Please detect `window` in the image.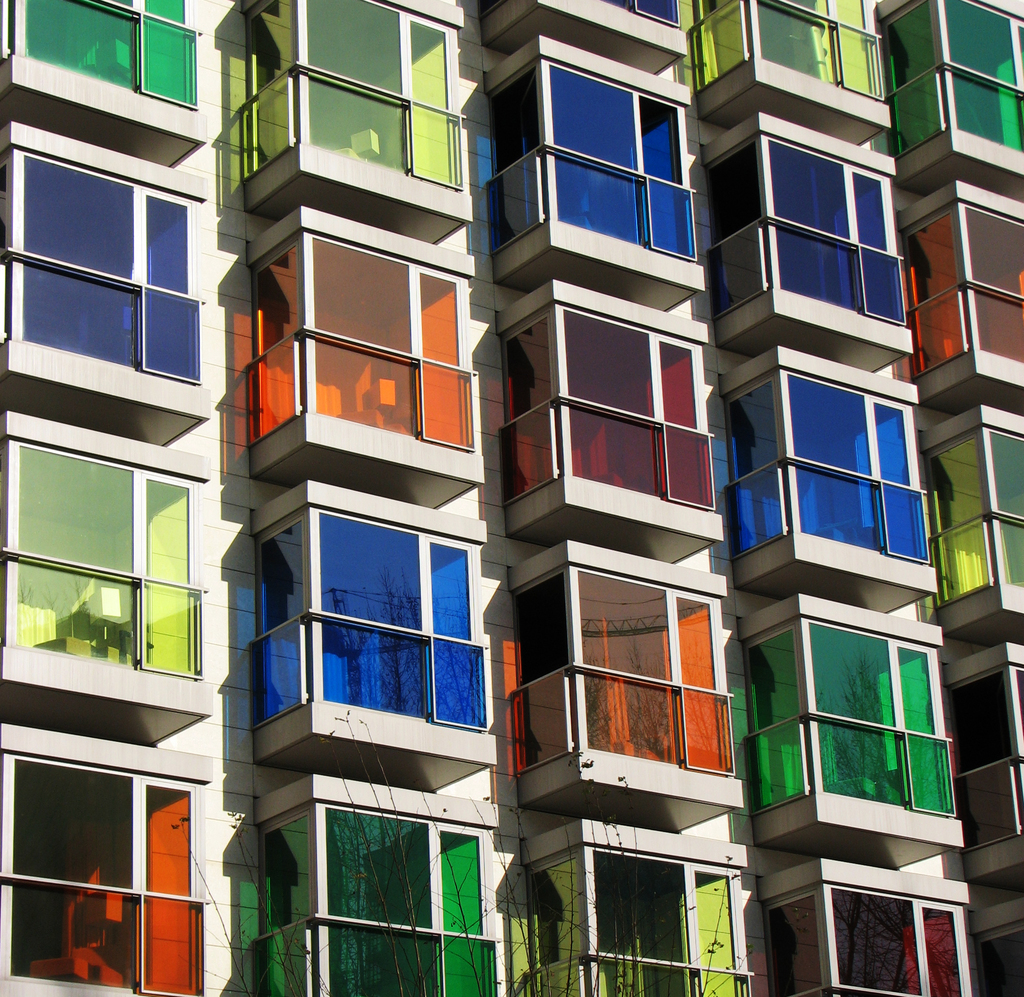
detection(244, 239, 484, 489).
